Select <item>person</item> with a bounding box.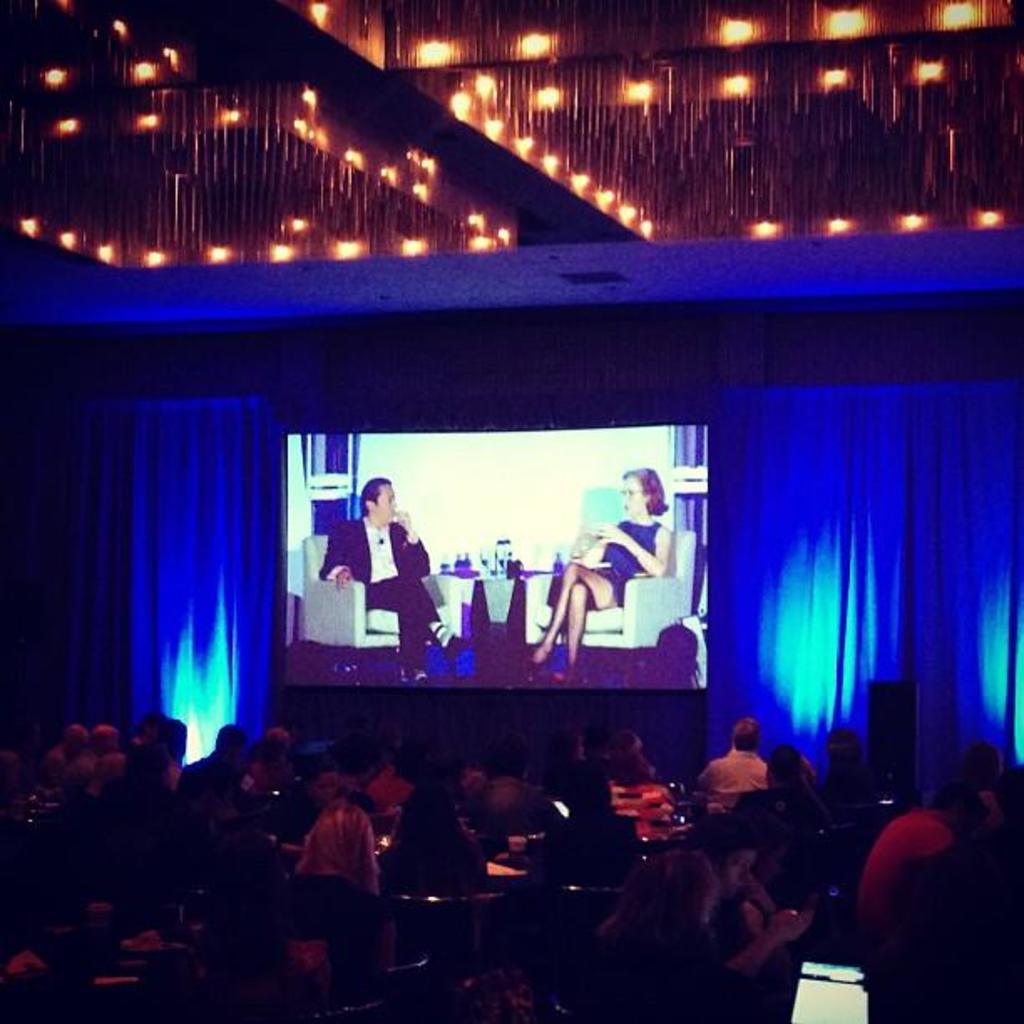
x1=318, y1=475, x2=438, y2=671.
